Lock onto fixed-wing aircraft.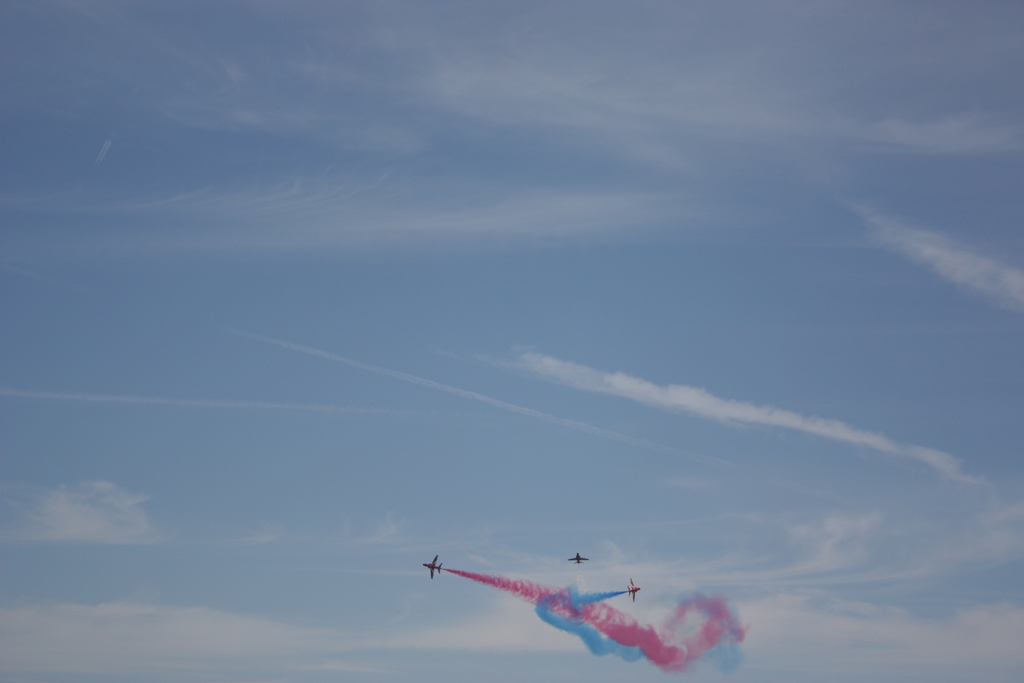
Locked: rect(625, 578, 644, 602).
